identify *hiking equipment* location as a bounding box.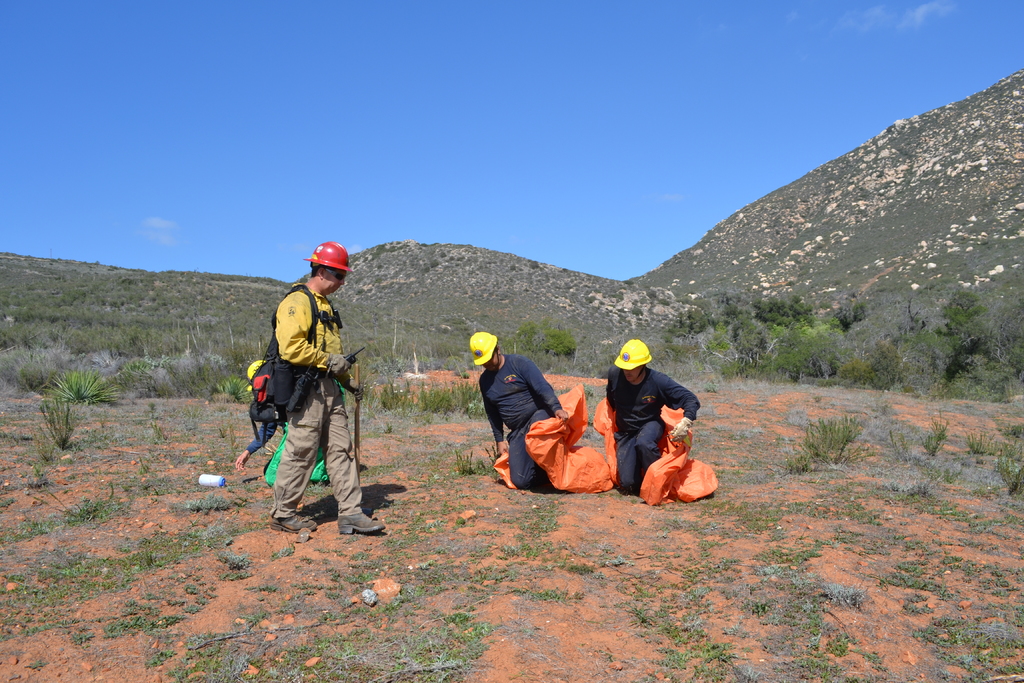
box(265, 509, 325, 535).
